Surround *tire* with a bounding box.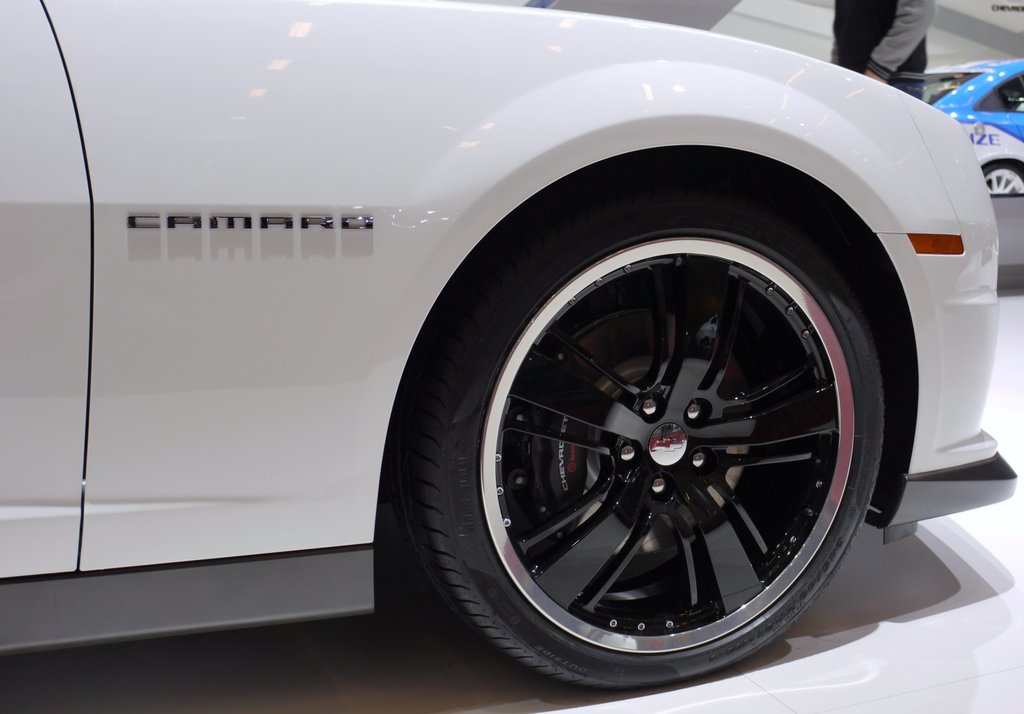
{"left": 984, "top": 162, "right": 1023, "bottom": 191}.
